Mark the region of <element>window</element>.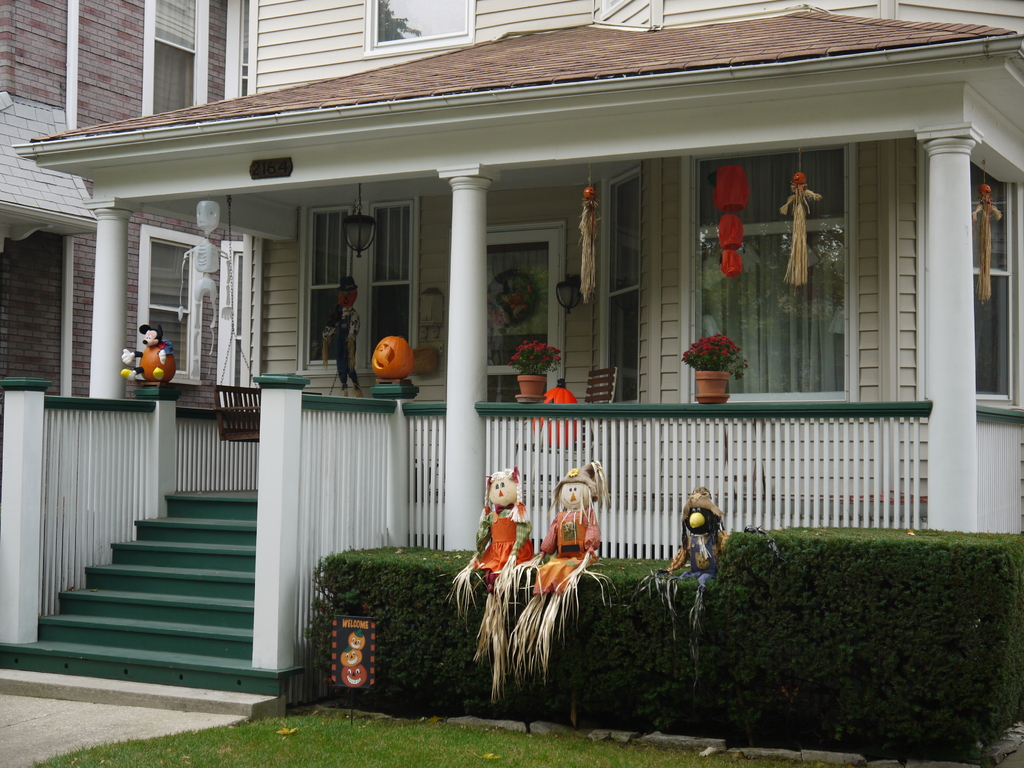
Region: l=961, t=166, r=1012, b=399.
